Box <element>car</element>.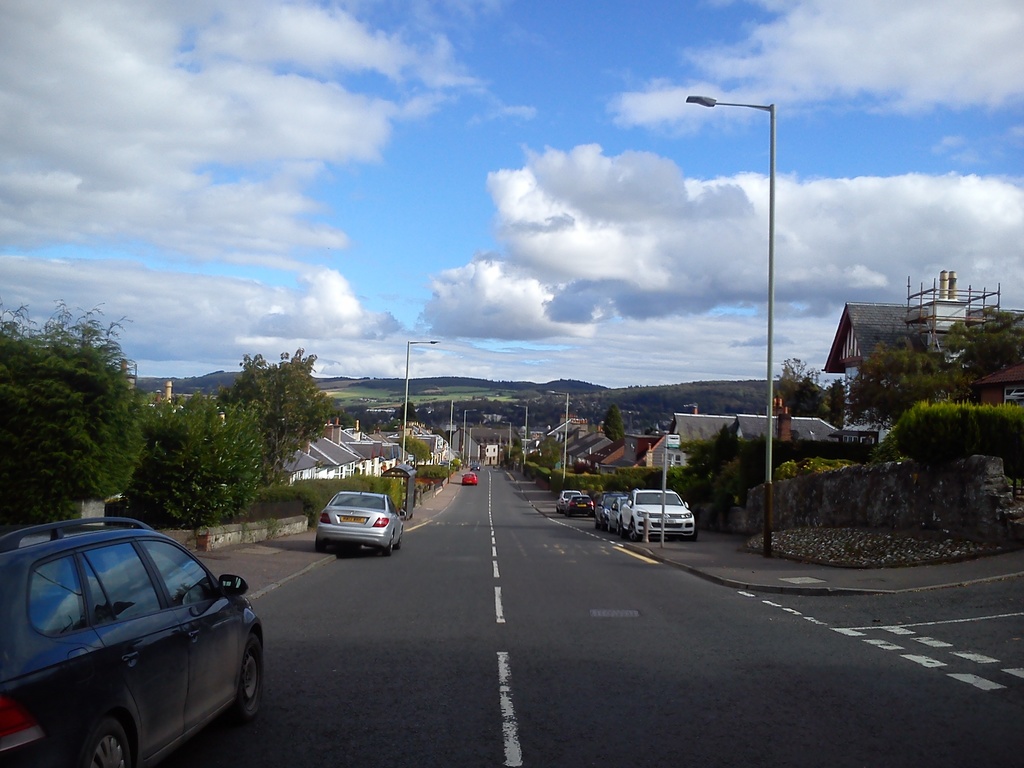
610 497 627 532.
